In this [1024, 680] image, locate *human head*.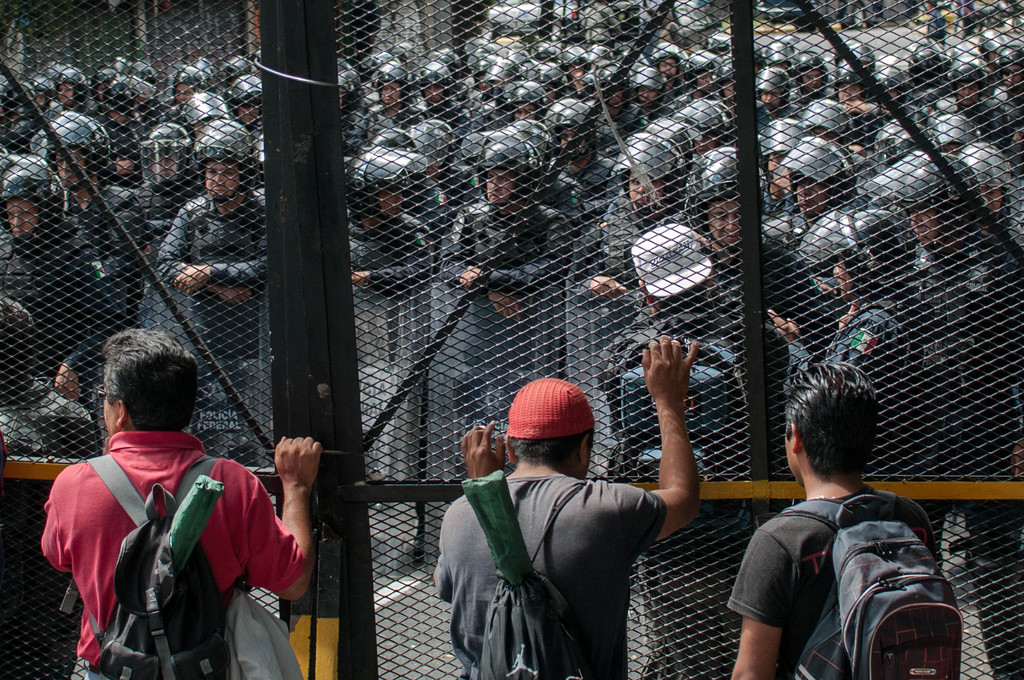
Bounding box: 503 393 609 482.
